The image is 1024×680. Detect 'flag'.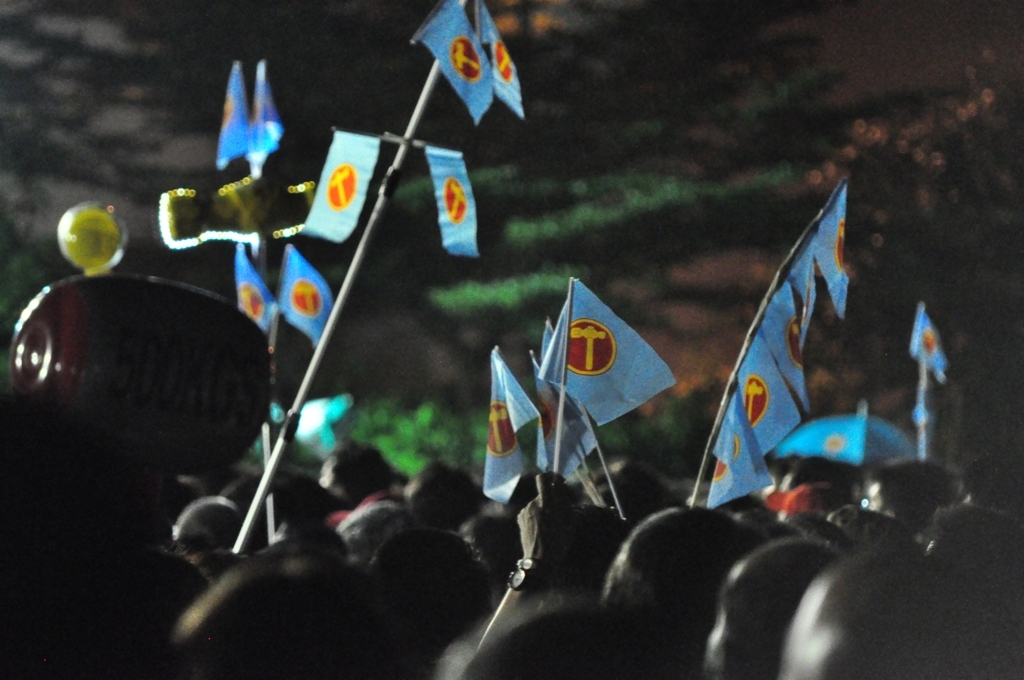
Detection: l=698, t=393, r=793, b=520.
